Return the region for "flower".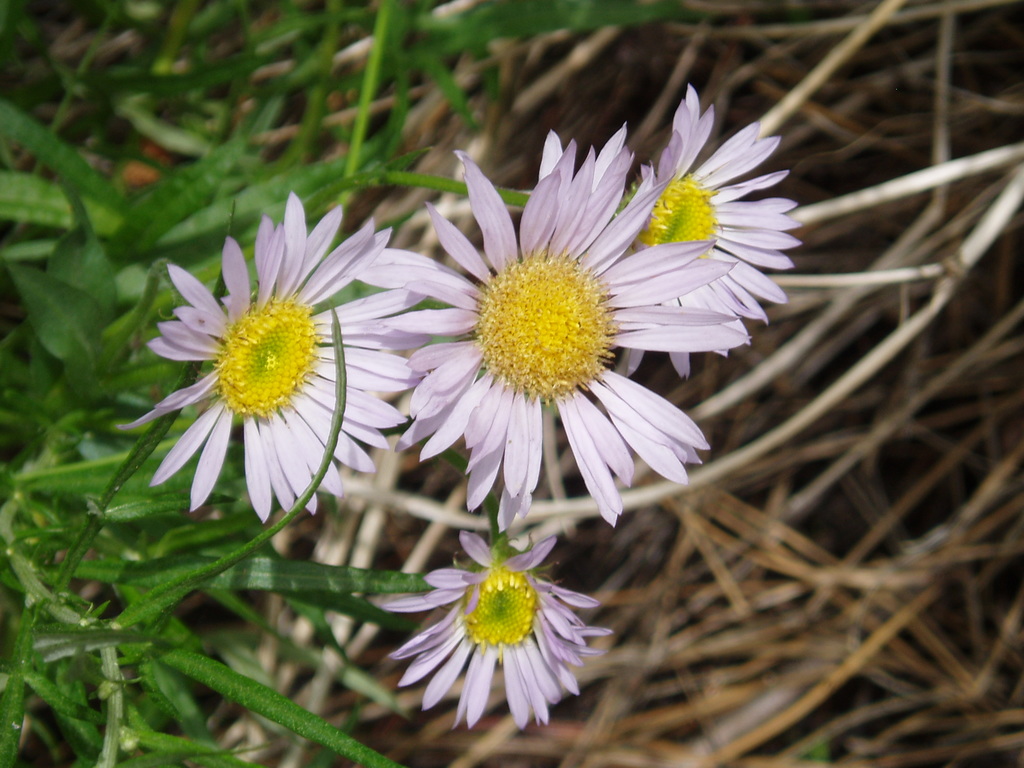
l=127, t=193, r=419, b=497.
